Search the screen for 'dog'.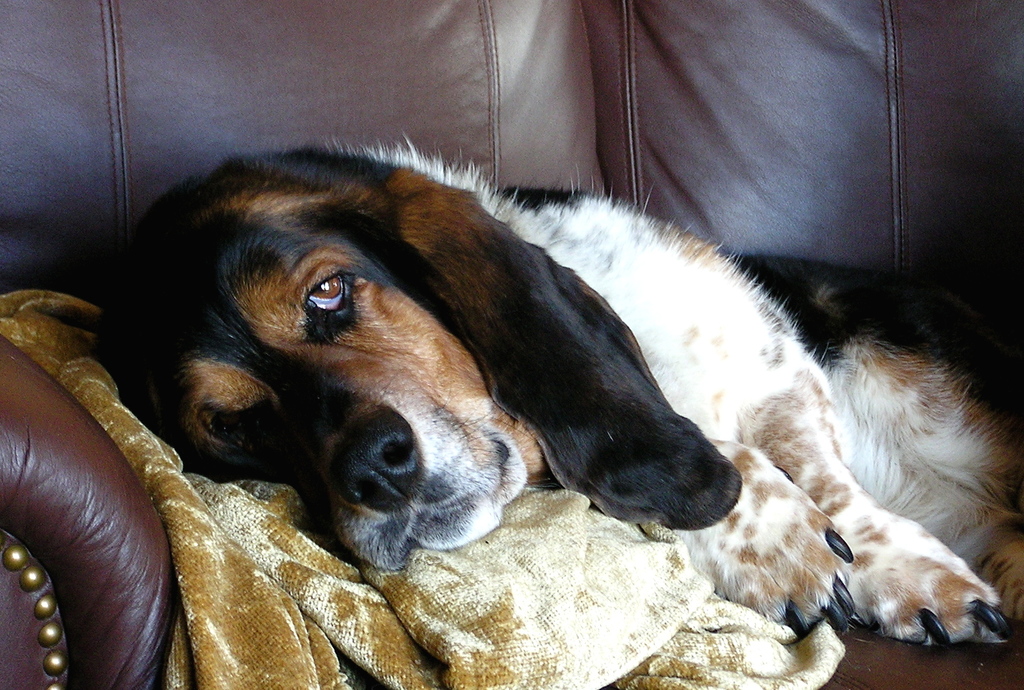
Found at (94, 132, 1023, 649).
